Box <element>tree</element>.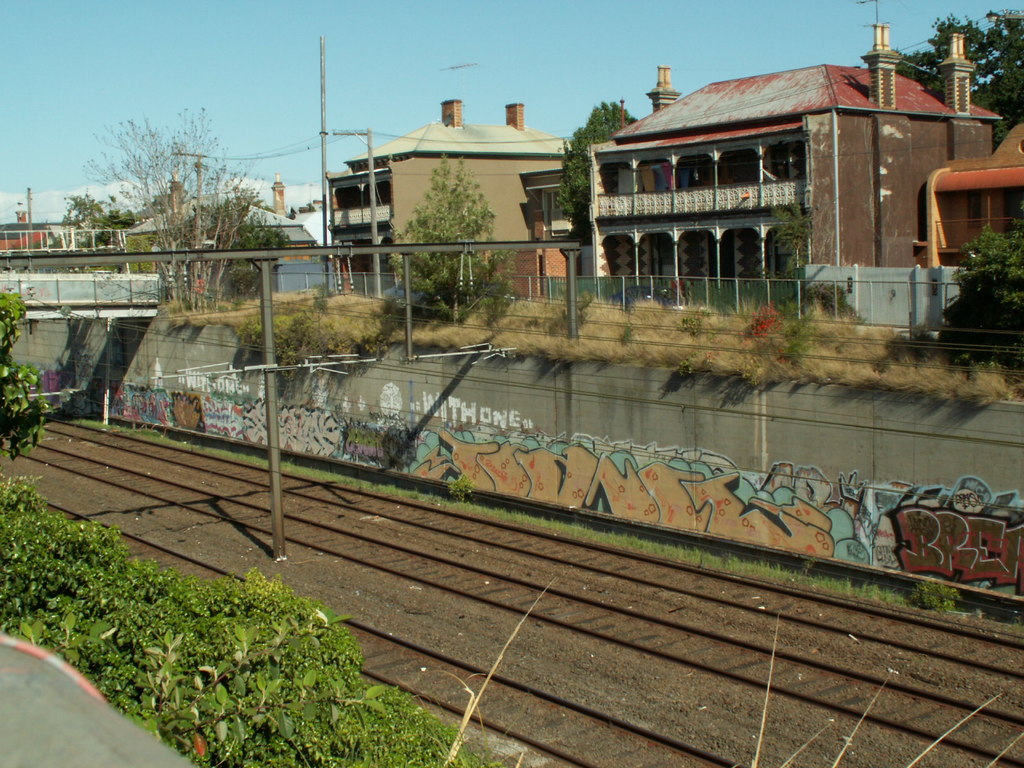
[left=57, top=191, right=99, bottom=223].
